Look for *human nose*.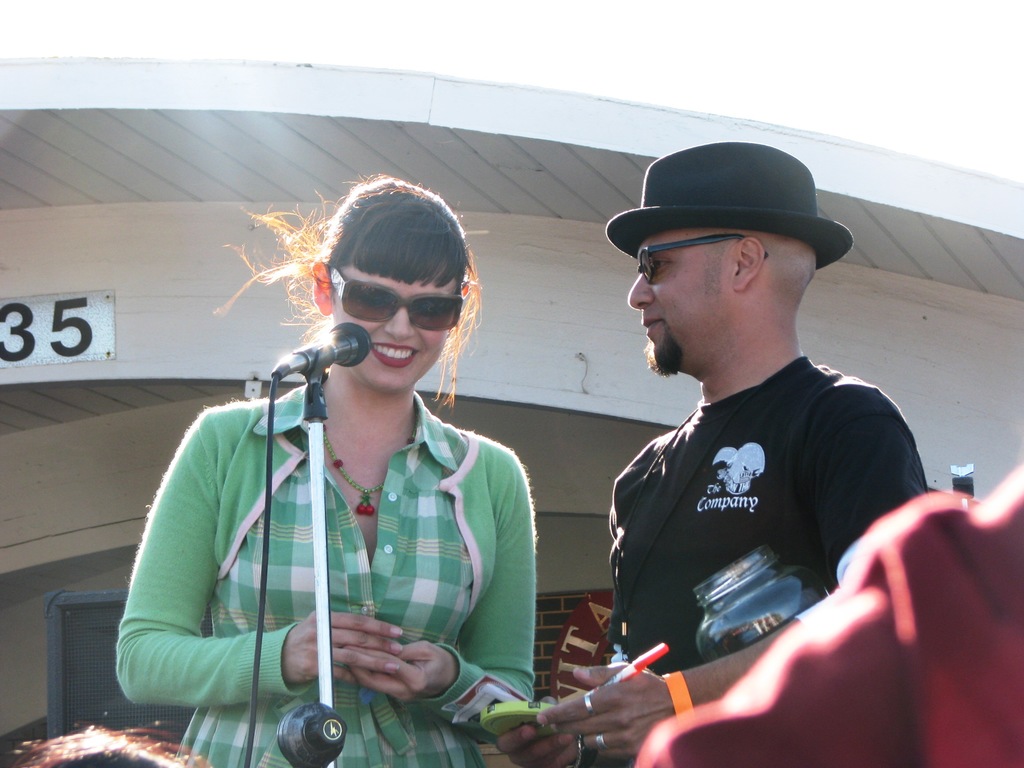
Found: [x1=383, y1=307, x2=416, y2=340].
